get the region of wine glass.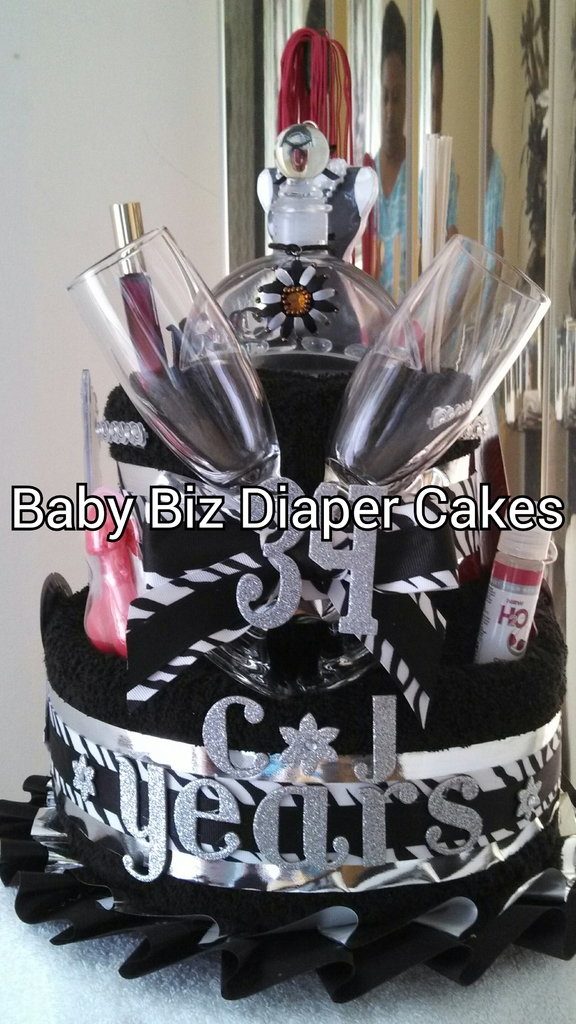
(321,230,557,491).
